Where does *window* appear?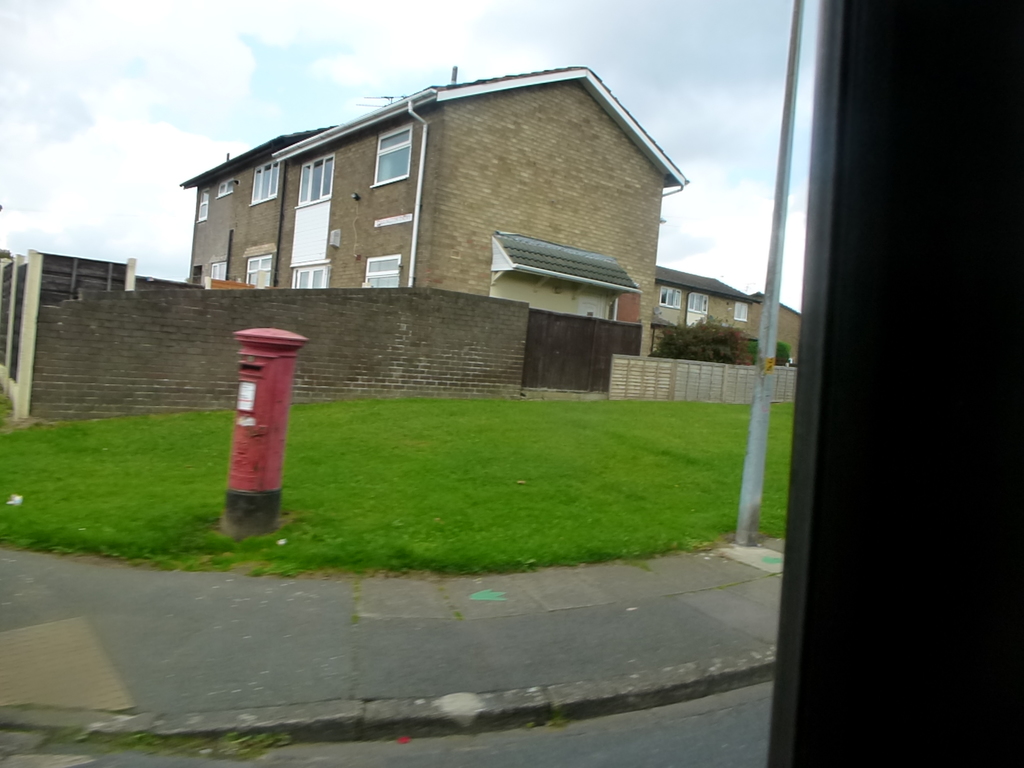
Appears at BBox(211, 260, 232, 282).
